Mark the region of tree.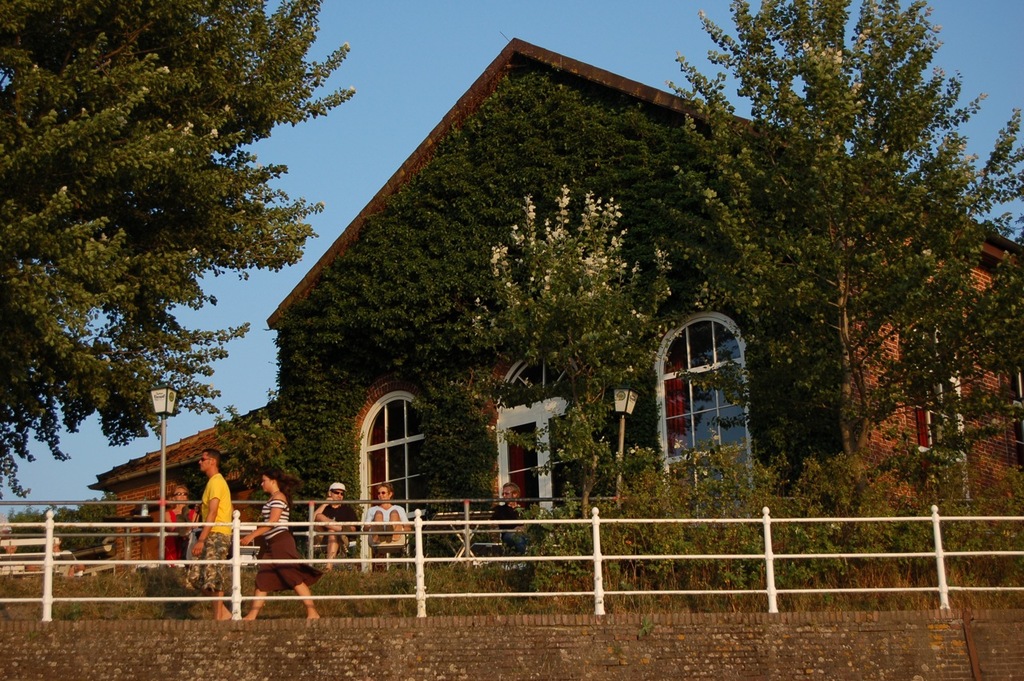
Region: {"x1": 476, "y1": 180, "x2": 675, "y2": 530}.
